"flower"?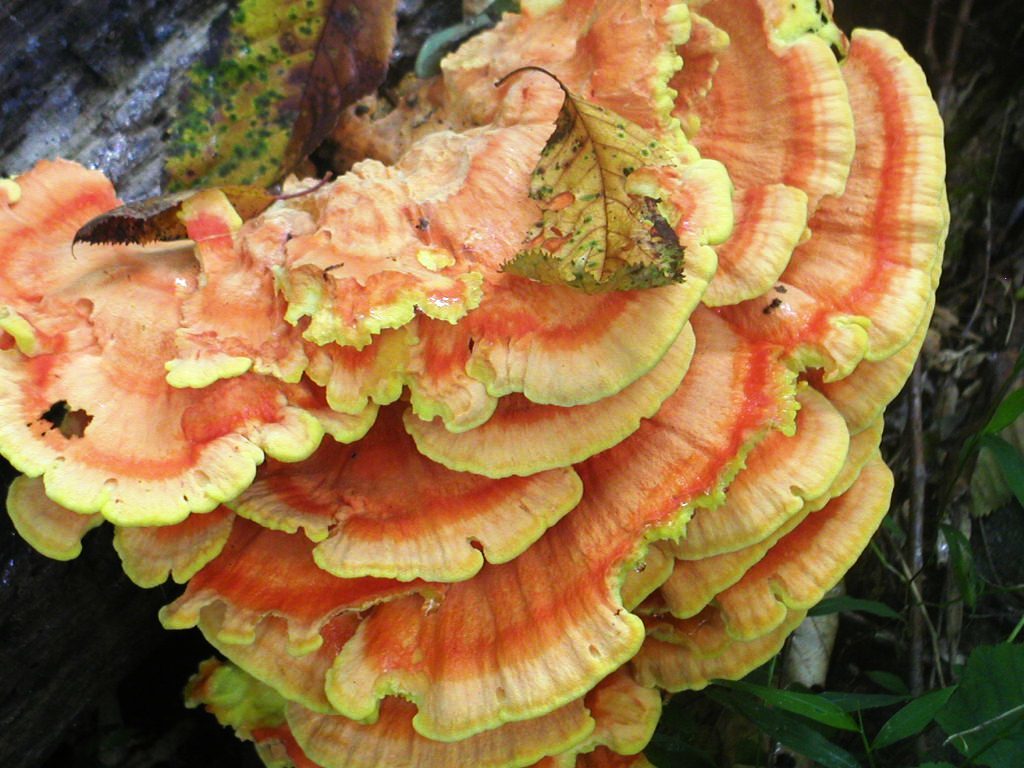
<bbox>0, 0, 952, 767</bbox>
